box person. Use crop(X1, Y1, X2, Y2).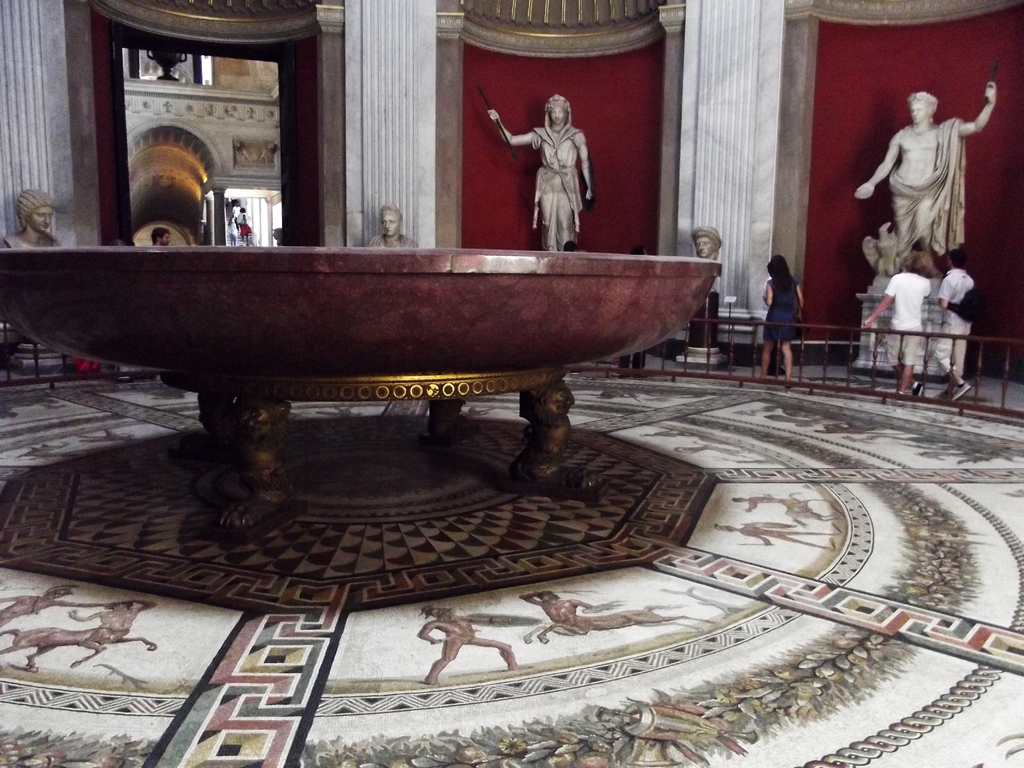
crop(619, 246, 646, 377).
